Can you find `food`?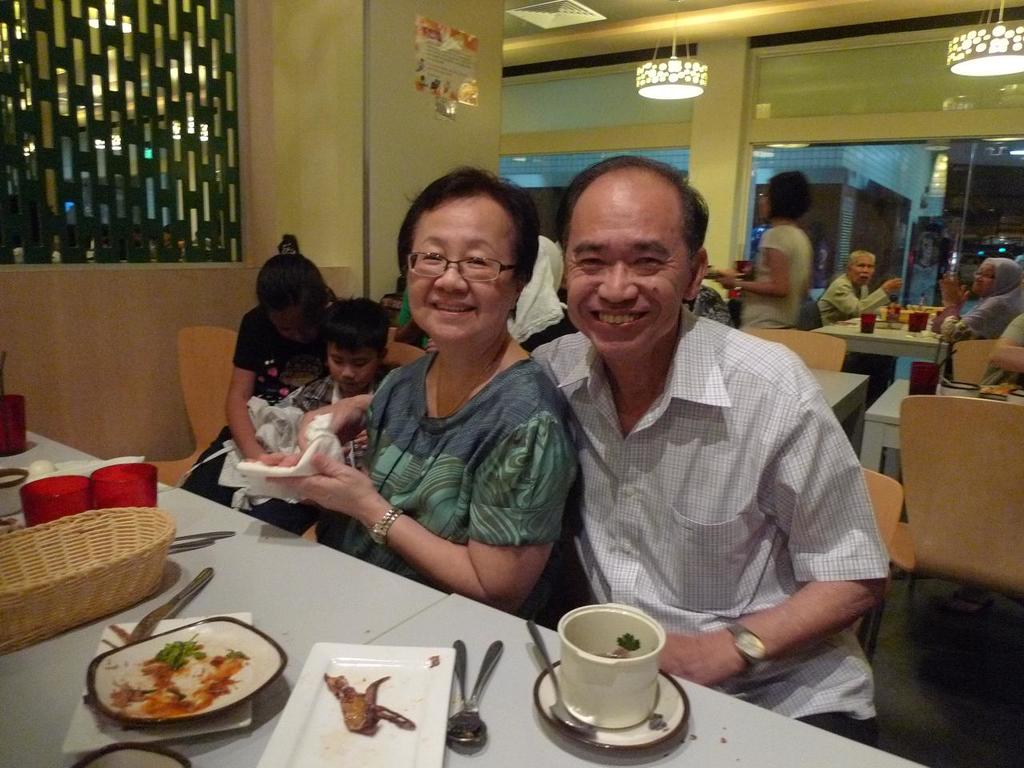
Yes, bounding box: select_region(981, 384, 1013, 399).
